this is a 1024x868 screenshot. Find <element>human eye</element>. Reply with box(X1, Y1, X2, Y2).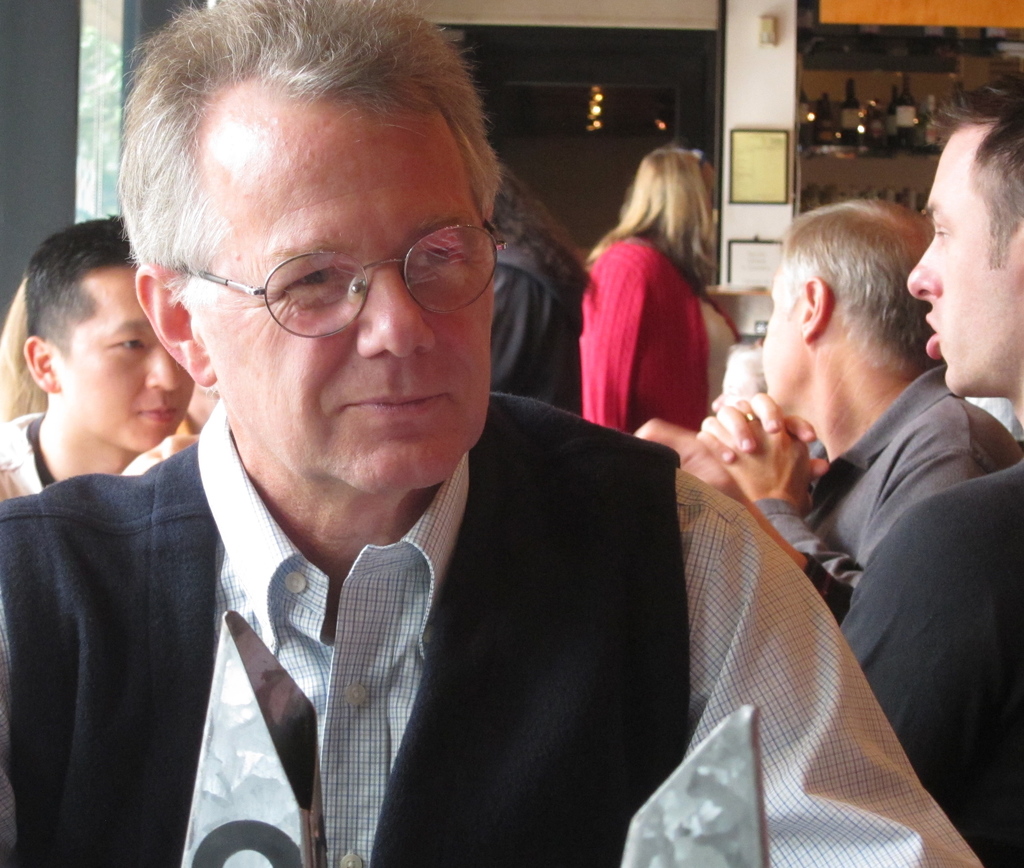
box(102, 333, 149, 355).
